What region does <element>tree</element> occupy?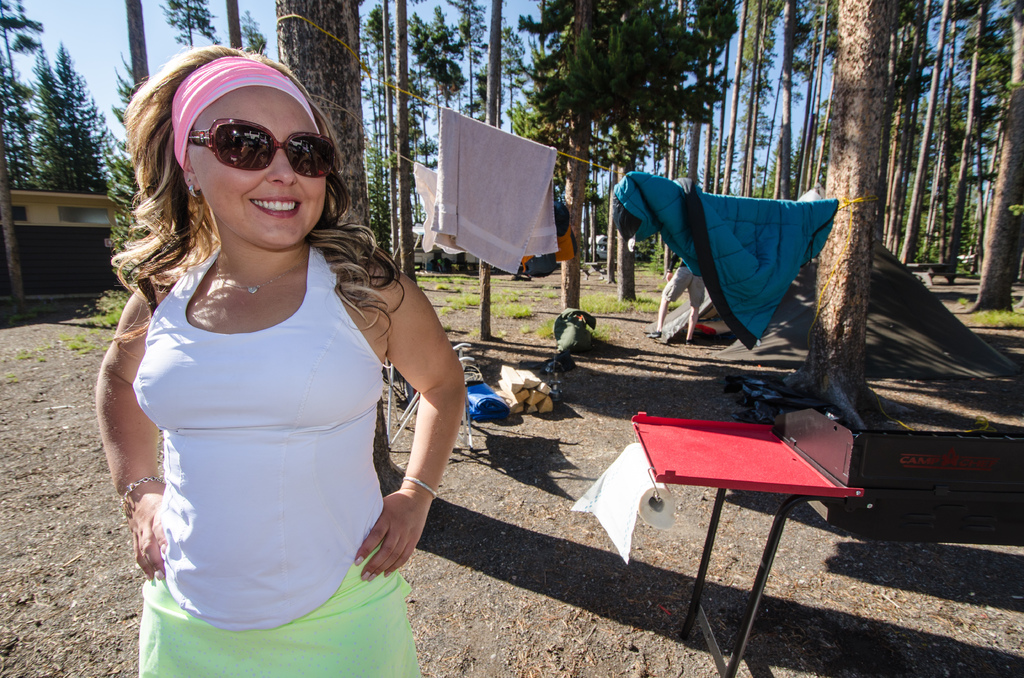
244, 13, 275, 56.
